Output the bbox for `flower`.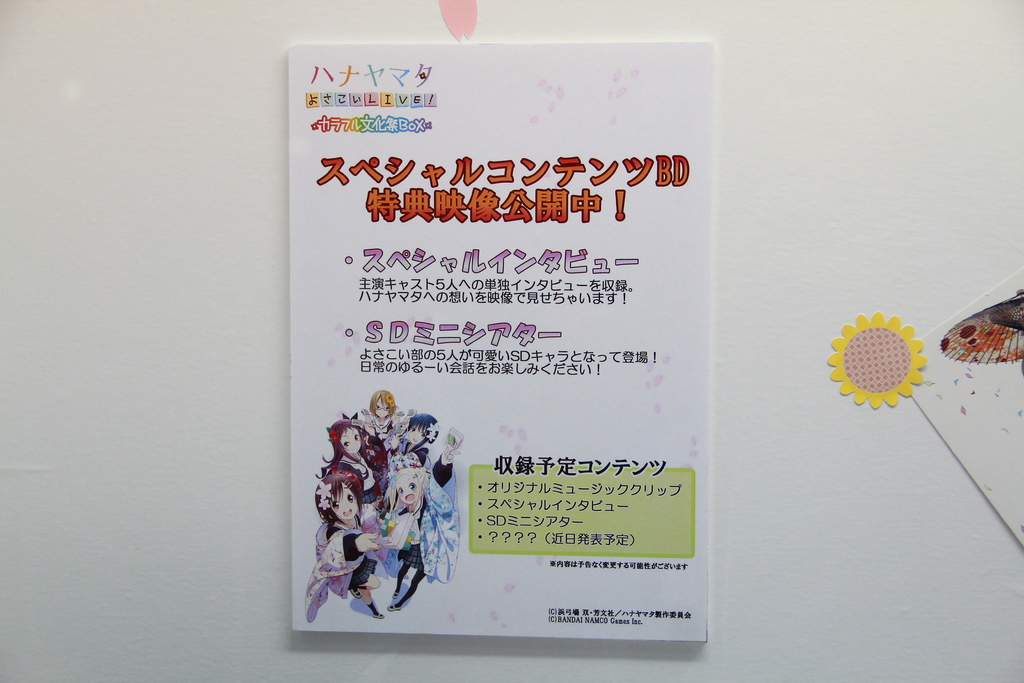
box(390, 399, 395, 406).
